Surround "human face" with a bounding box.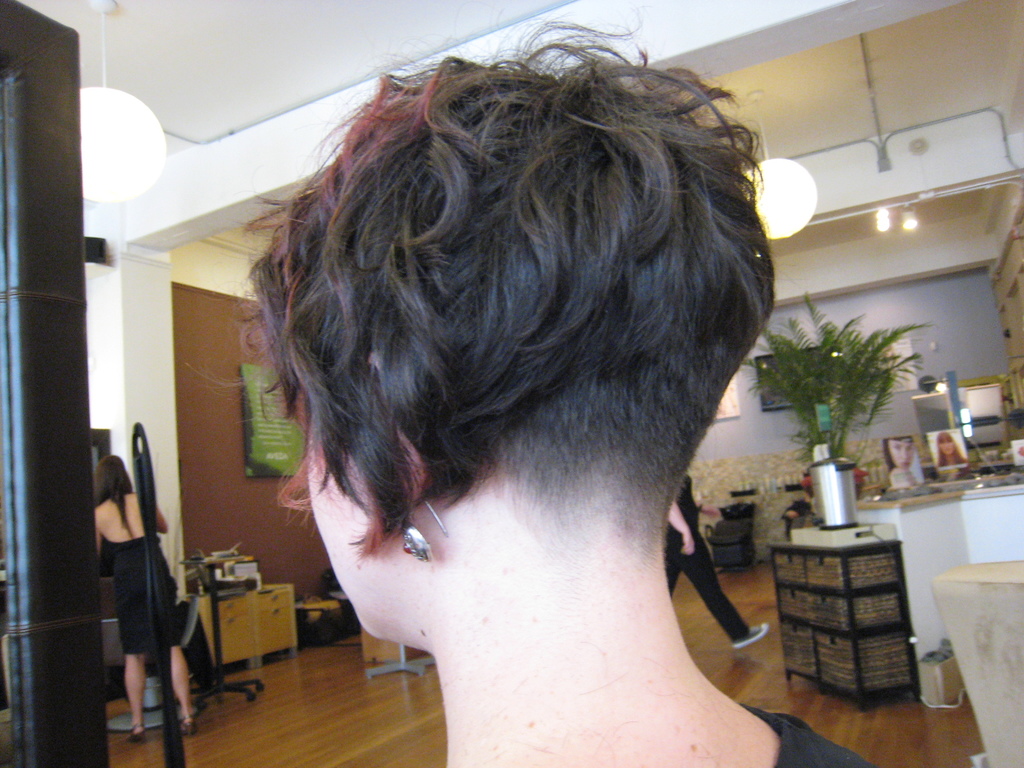
(left=308, top=428, right=392, bottom=641).
